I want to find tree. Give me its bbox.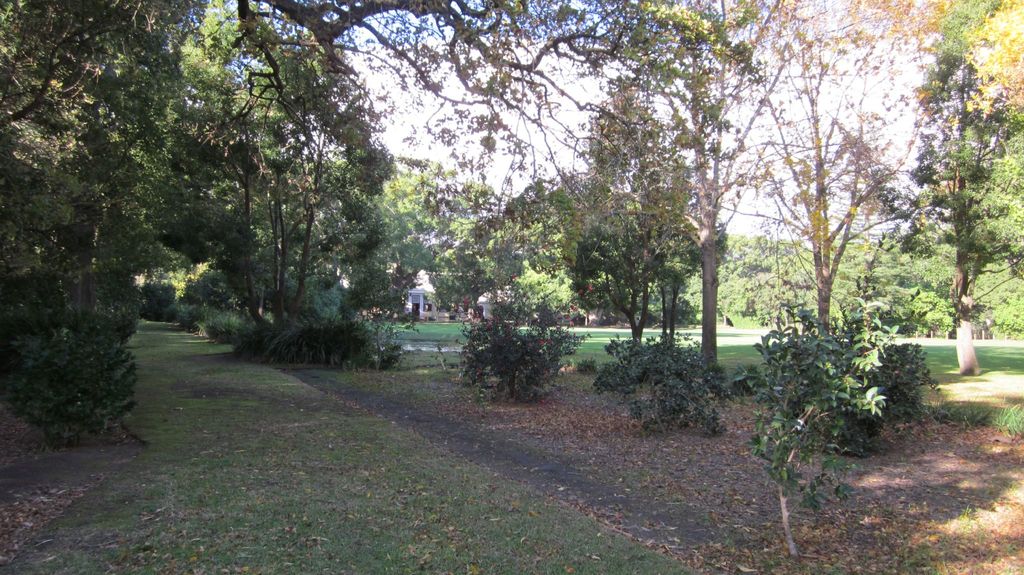
select_region(896, 24, 1013, 385).
